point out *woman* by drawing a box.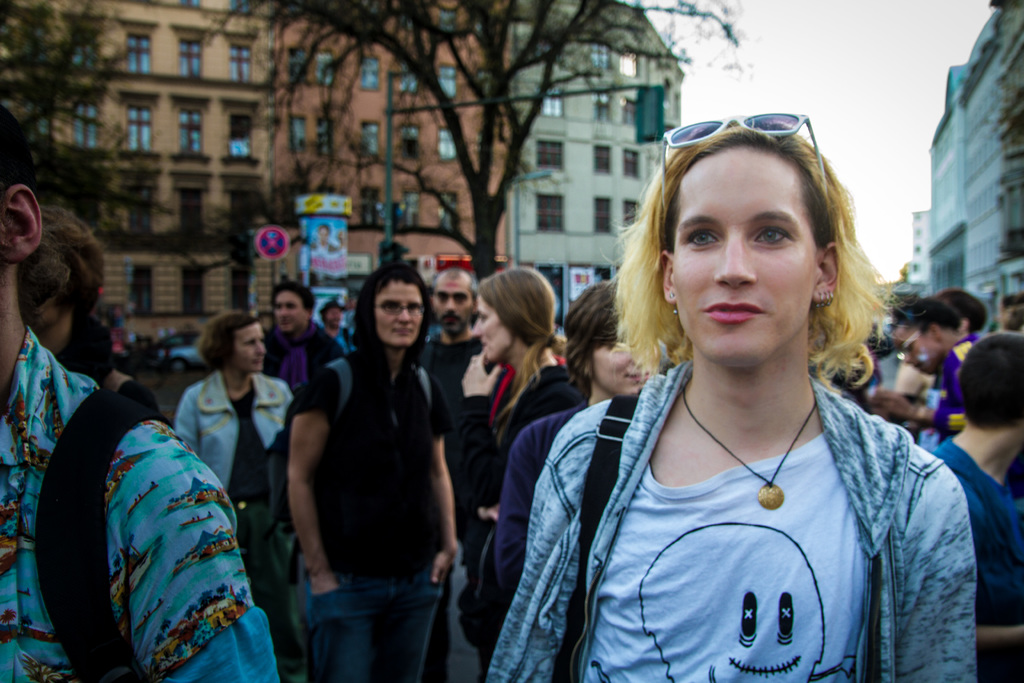
select_region(489, 122, 968, 682).
